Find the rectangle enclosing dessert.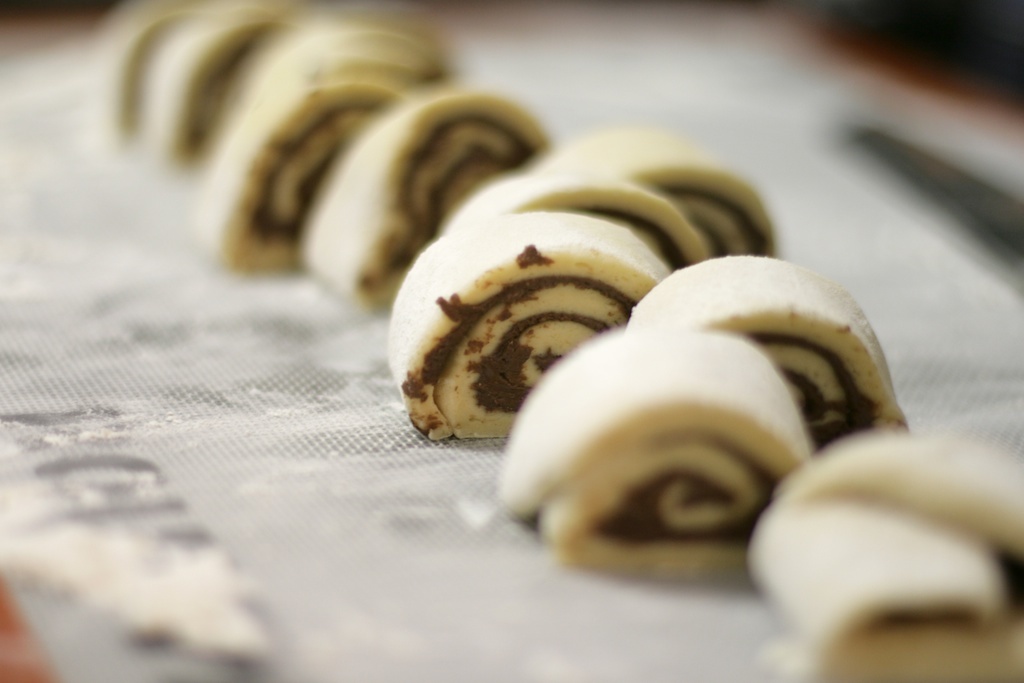
<region>218, 9, 443, 272</region>.
